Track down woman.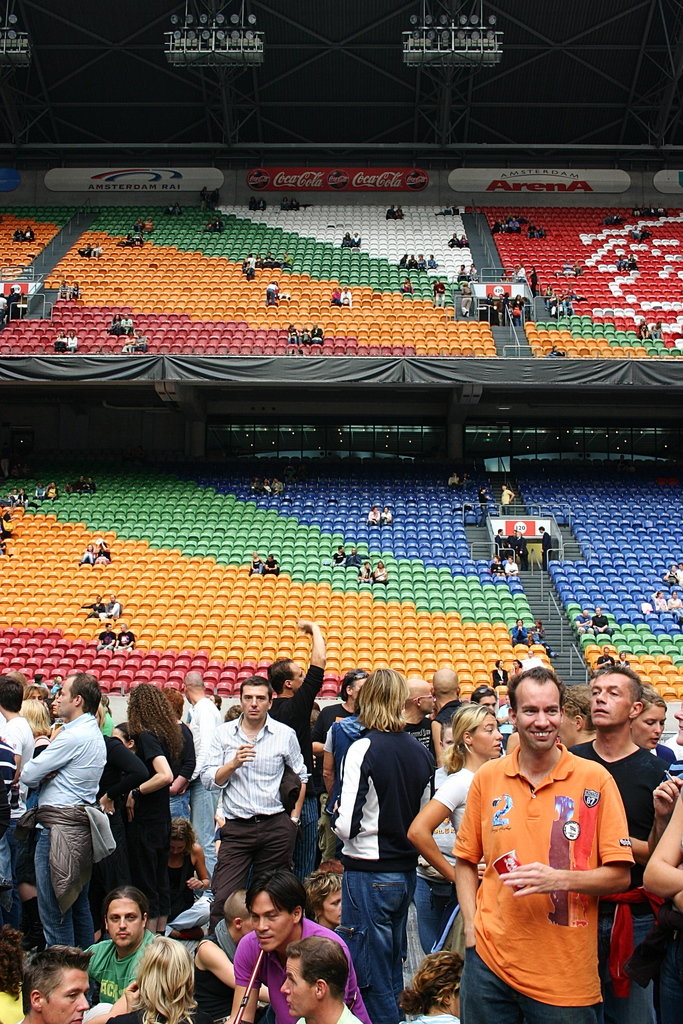
Tracked to 650 321 661 343.
